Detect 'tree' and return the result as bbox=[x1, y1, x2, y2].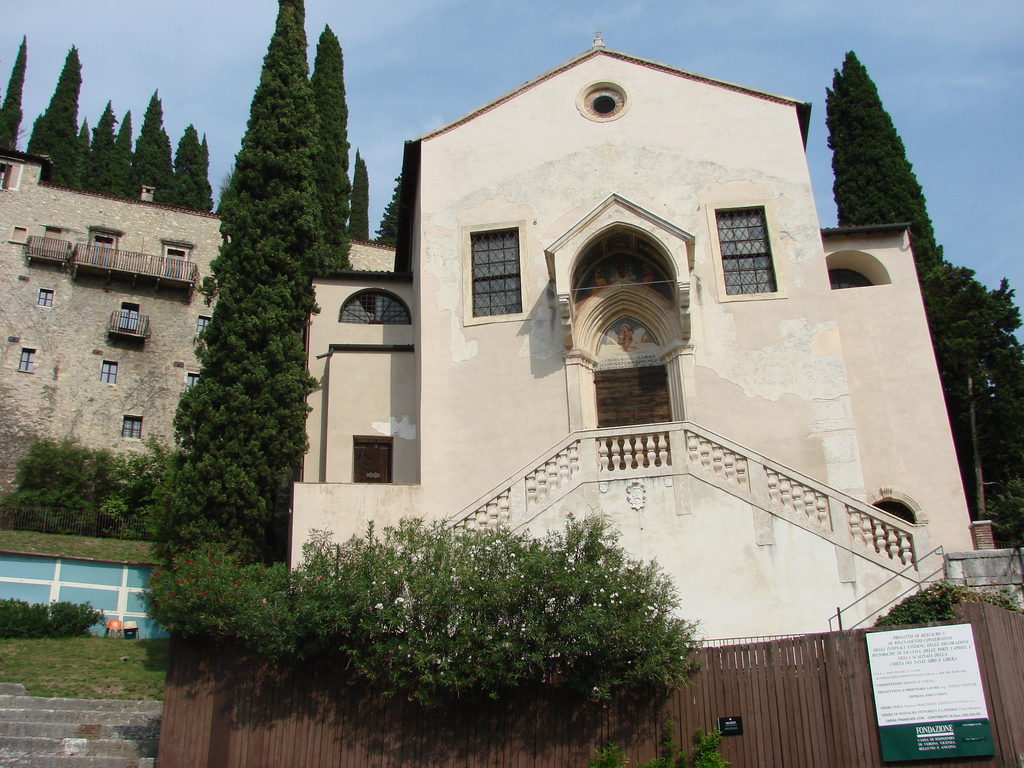
bbox=[937, 278, 1023, 545].
